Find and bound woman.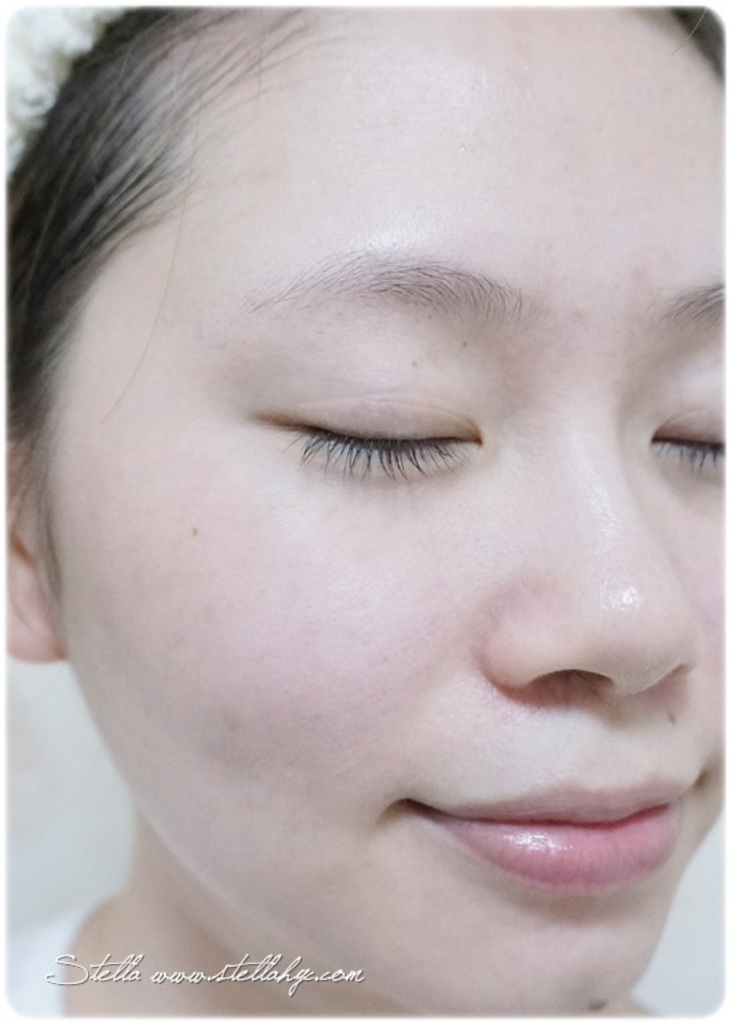
Bound: bbox=(0, 11, 723, 1019).
